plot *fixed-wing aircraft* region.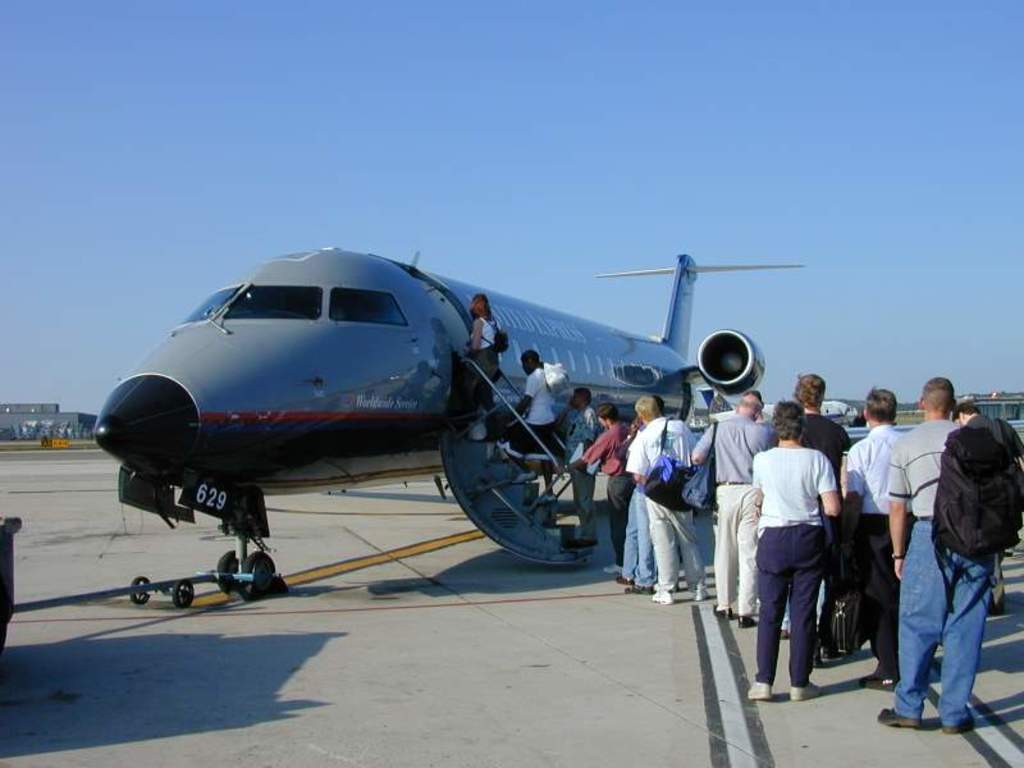
Plotted at (90,243,1023,595).
